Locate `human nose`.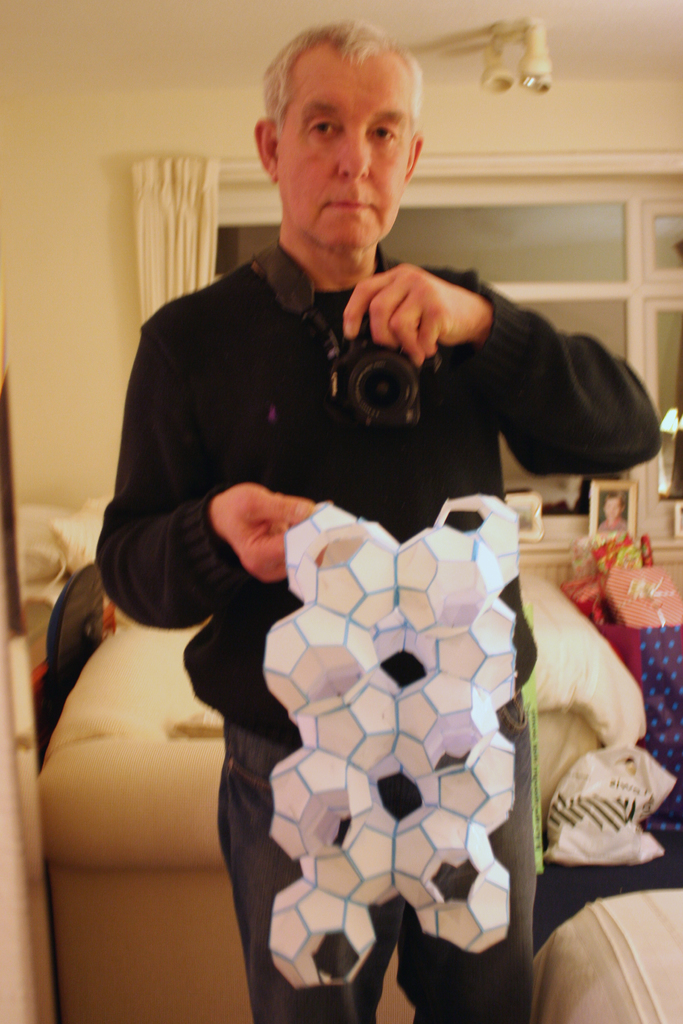
Bounding box: detection(334, 132, 373, 184).
